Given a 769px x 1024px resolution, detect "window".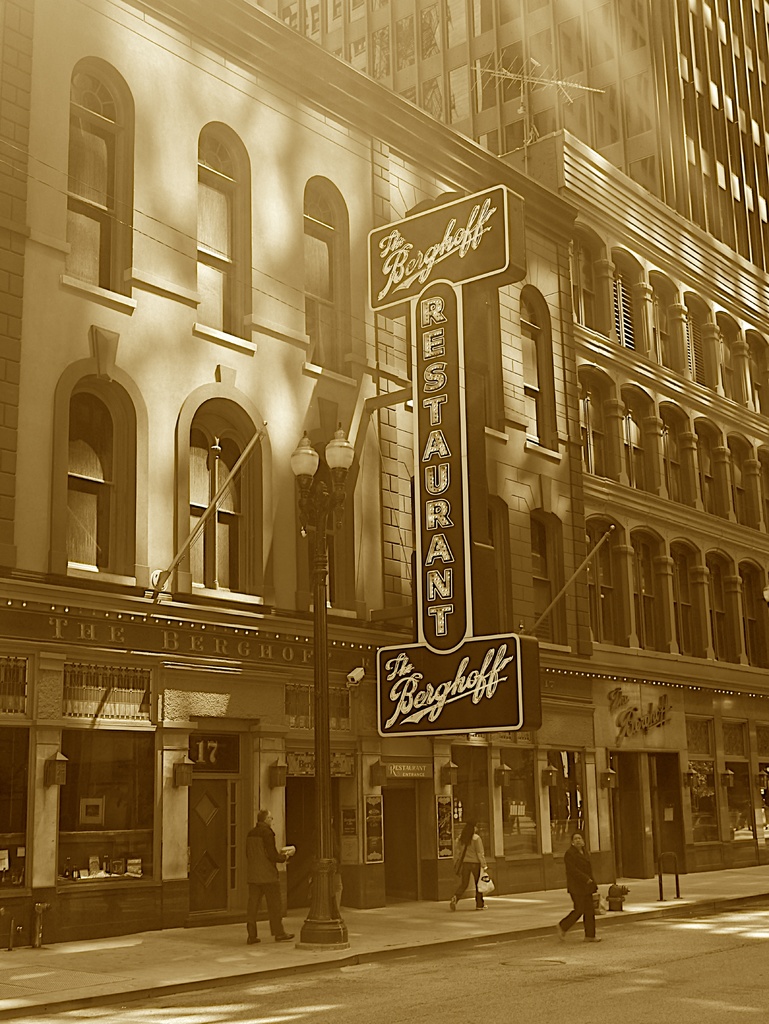
621:400:658:491.
